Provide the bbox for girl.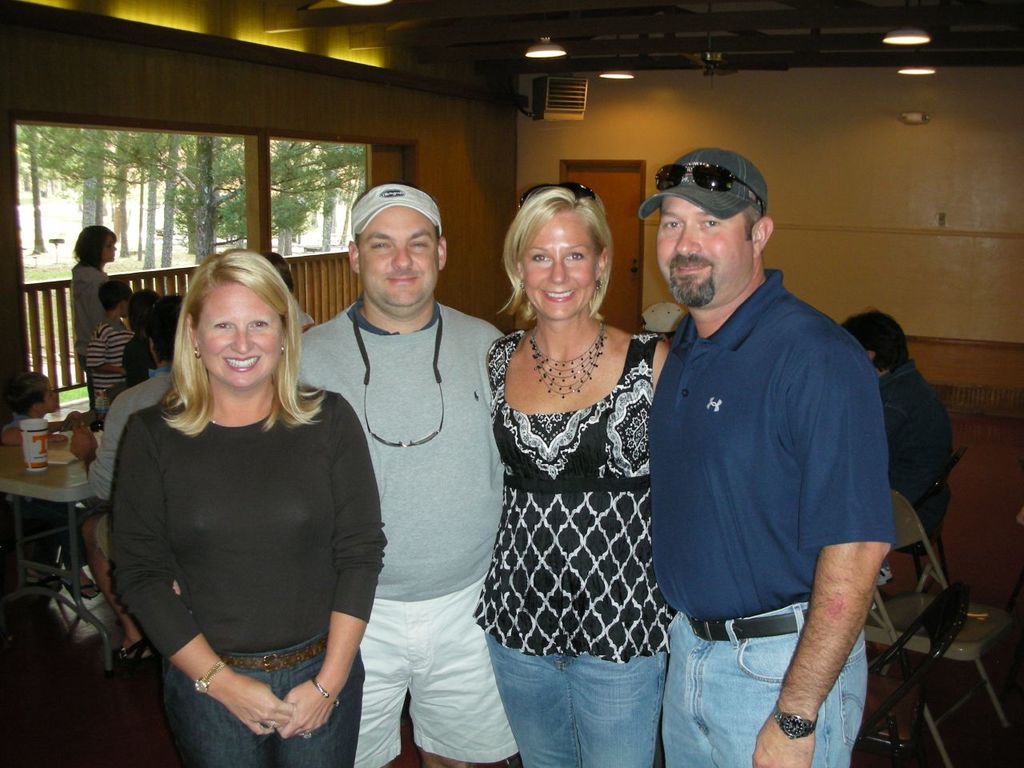
Rect(125, 287, 159, 383).
